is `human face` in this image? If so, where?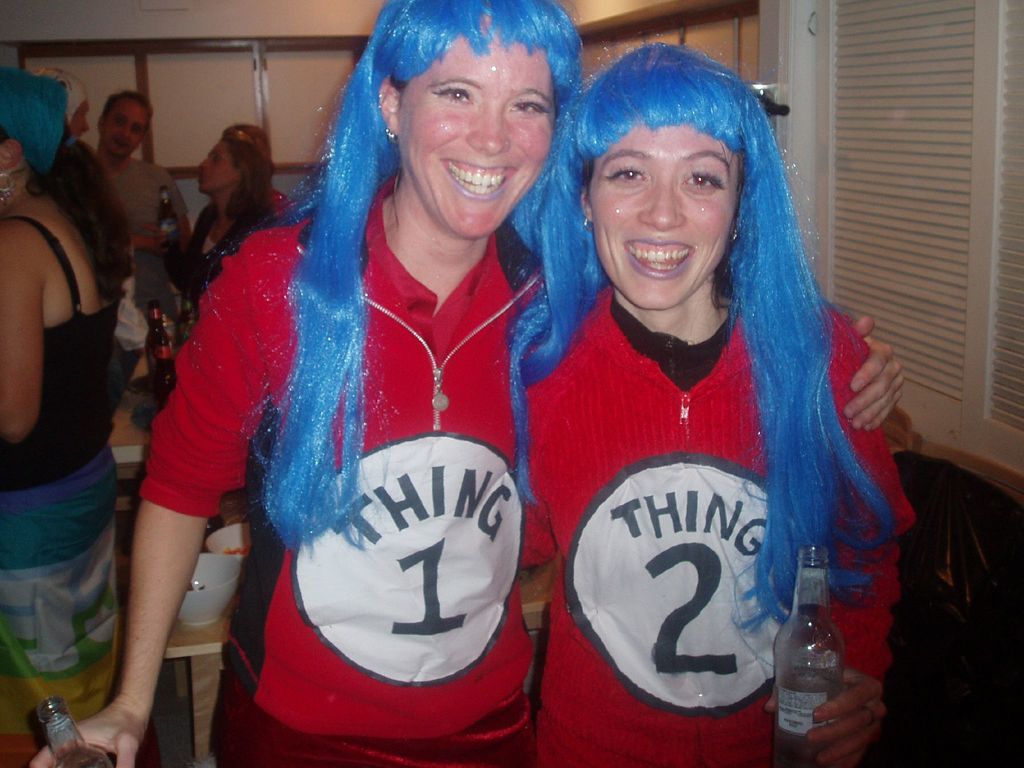
Yes, at BBox(397, 35, 556, 237).
